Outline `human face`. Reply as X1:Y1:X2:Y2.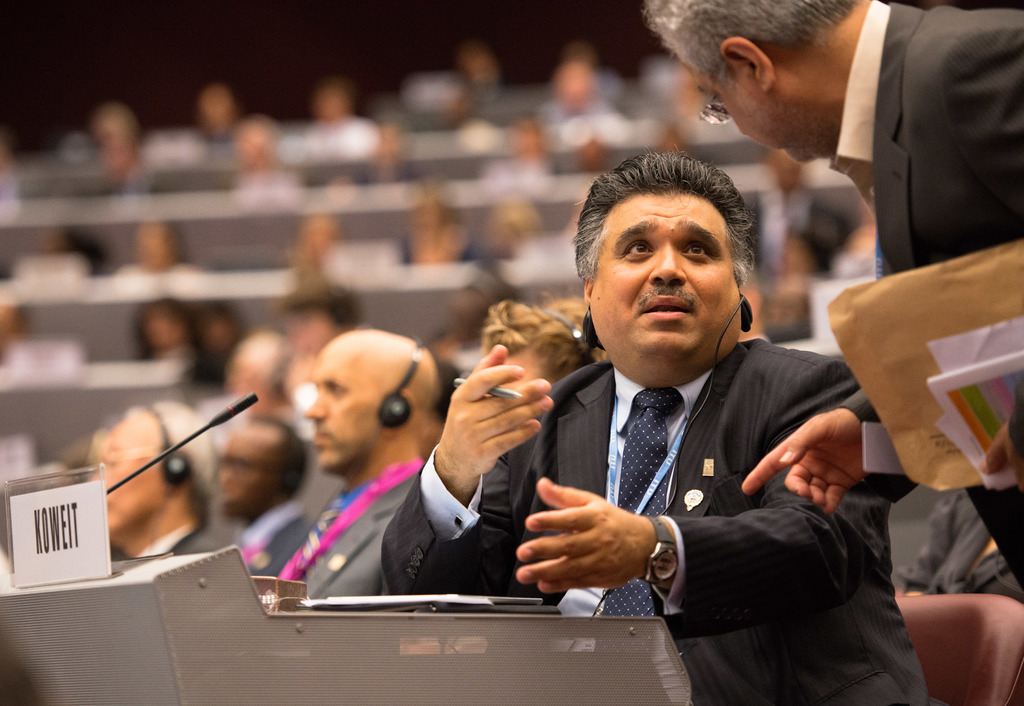
593:198:739:354.
